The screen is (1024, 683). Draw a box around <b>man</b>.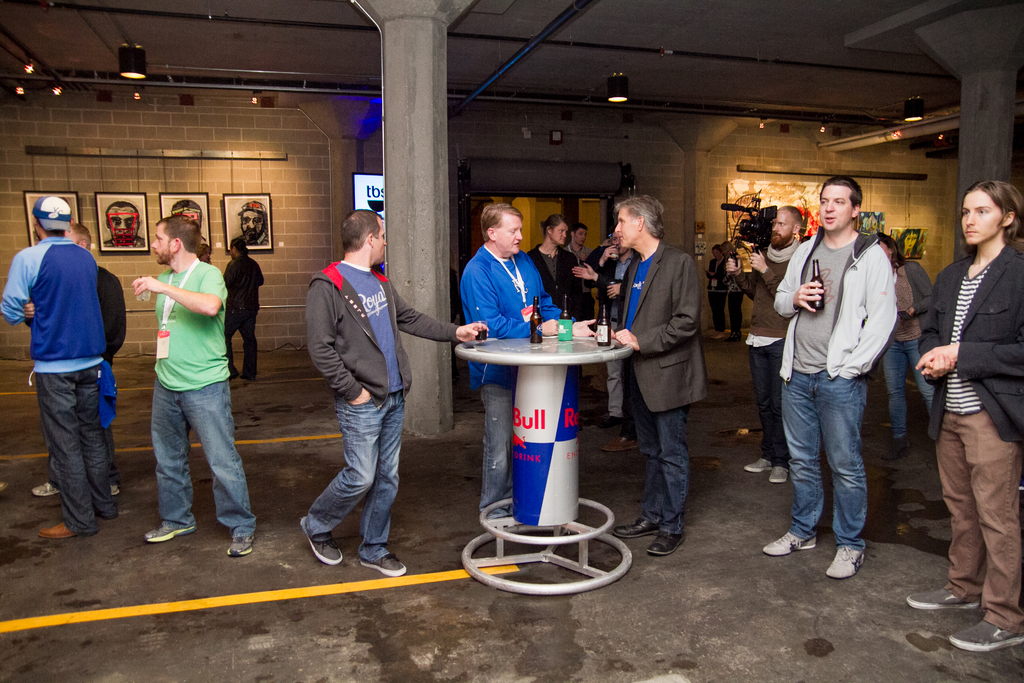
<bbox>32, 231, 138, 500</bbox>.
